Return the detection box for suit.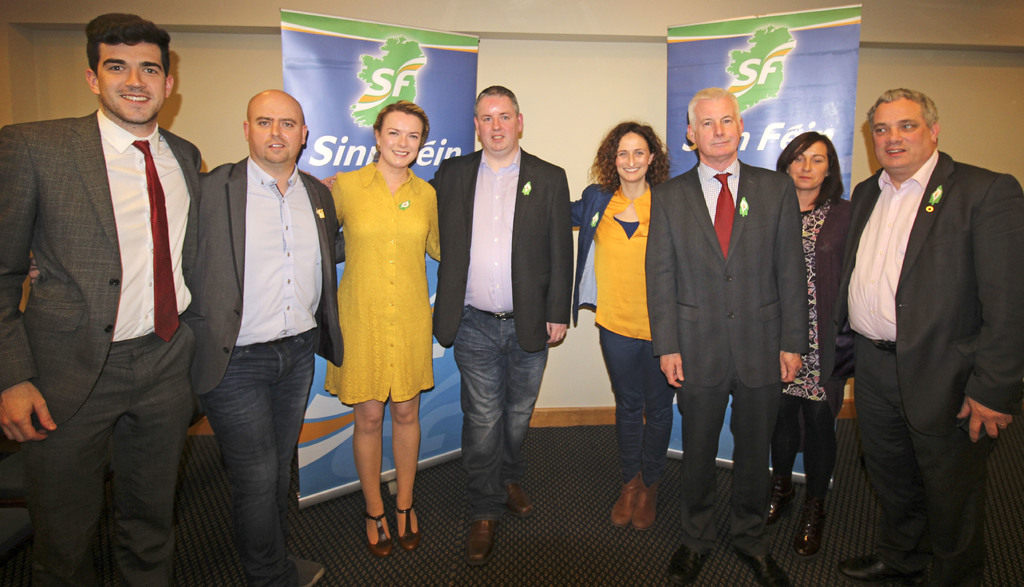
crop(638, 162, 818, 551).
